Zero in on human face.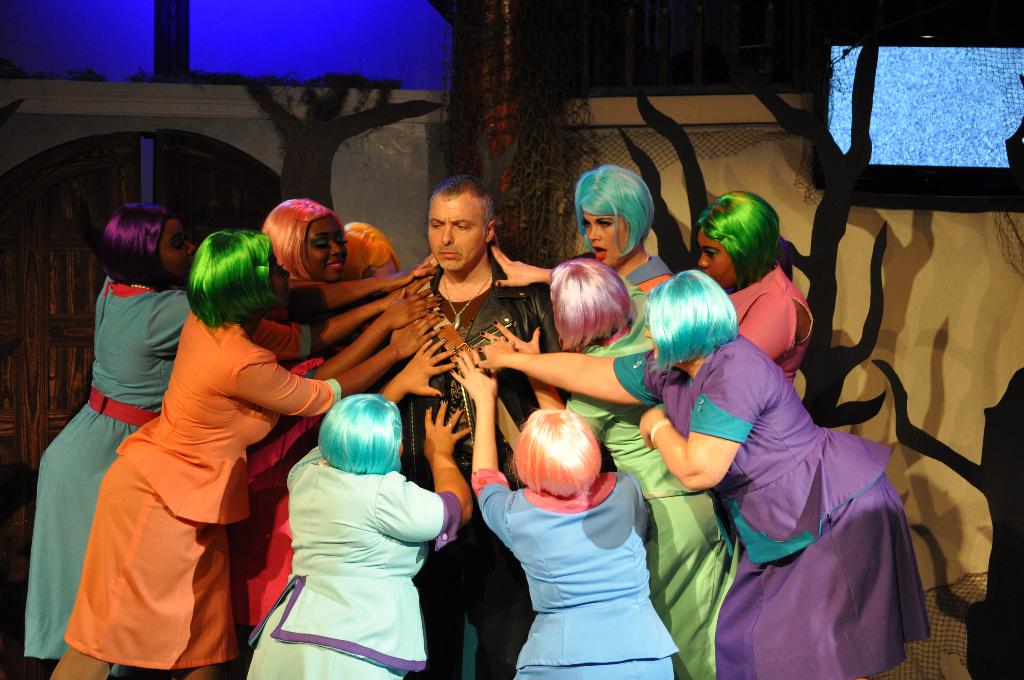
Zeroed in: 428,192,486,272.
